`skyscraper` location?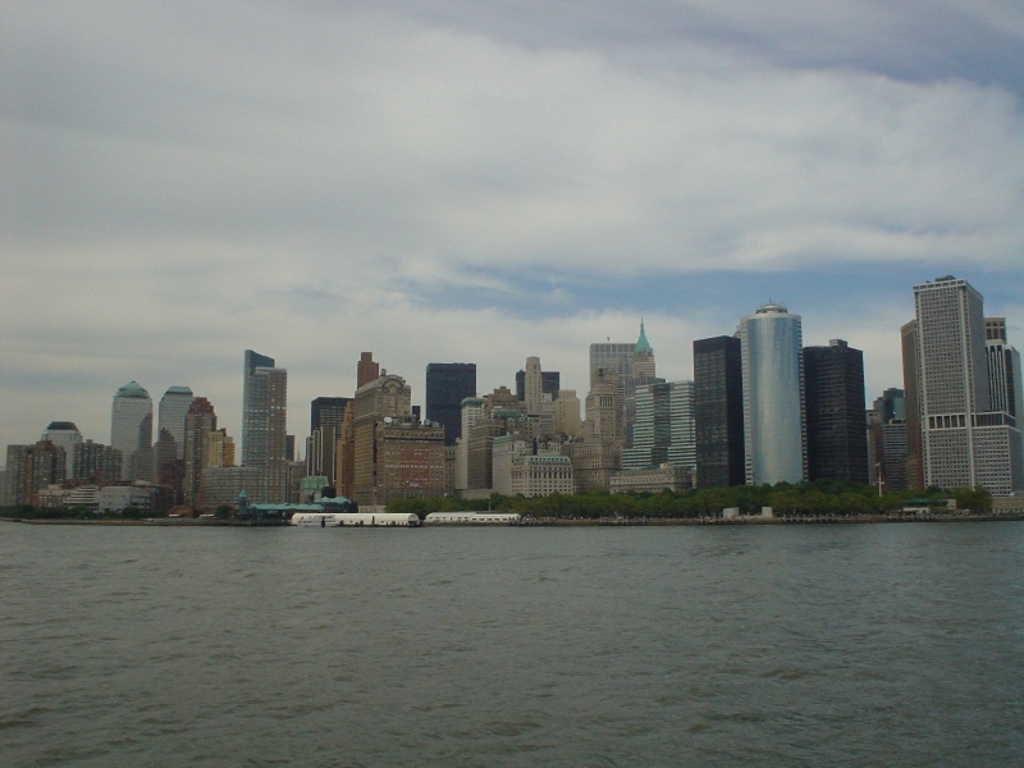
{"x1": 311, "y1": 384, "x2": 348, "y2": 481}
